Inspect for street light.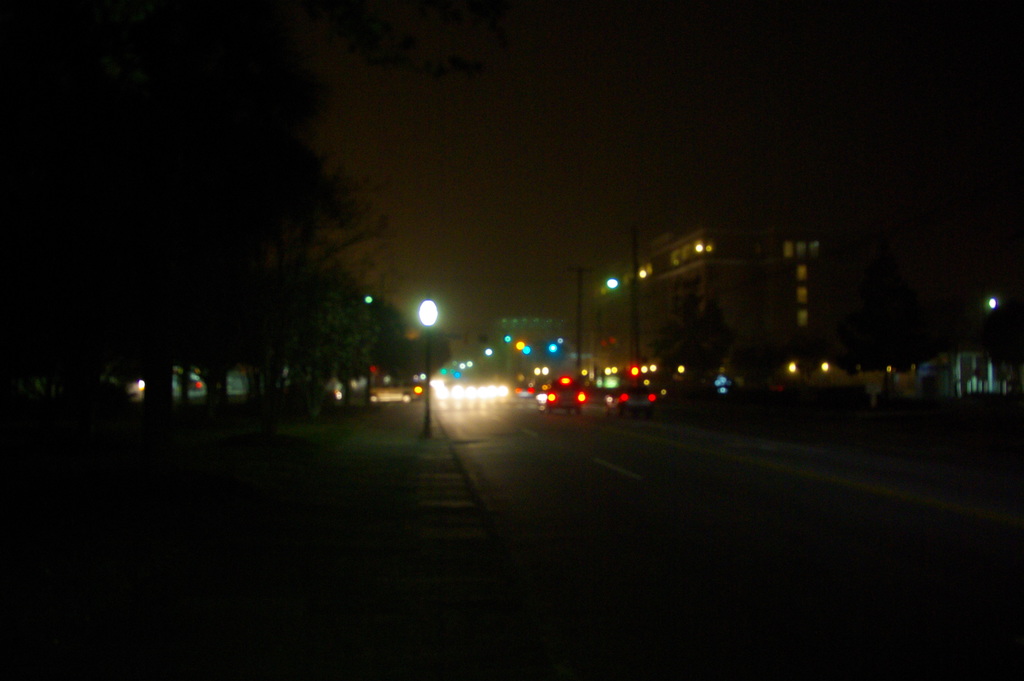
Inspection: bbox=(392, 263, 452, 374).
